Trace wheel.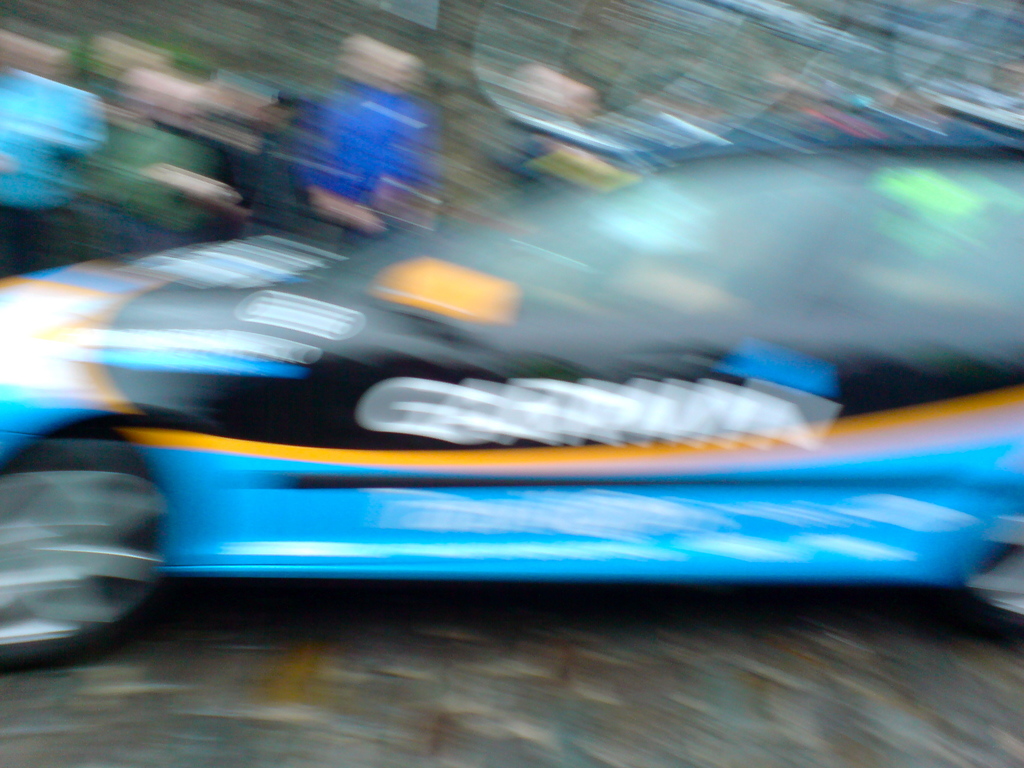
Traced to <region>0, 439, 177, 672</region>.
